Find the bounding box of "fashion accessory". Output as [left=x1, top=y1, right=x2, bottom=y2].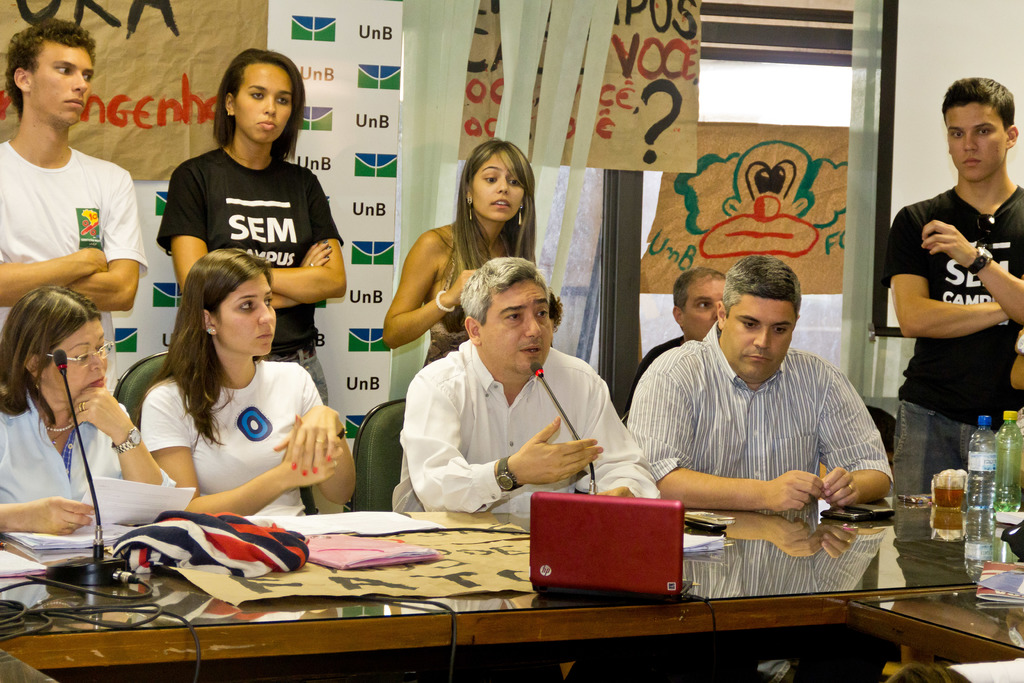
[left=314, top=438, right=328, bottom=448].
